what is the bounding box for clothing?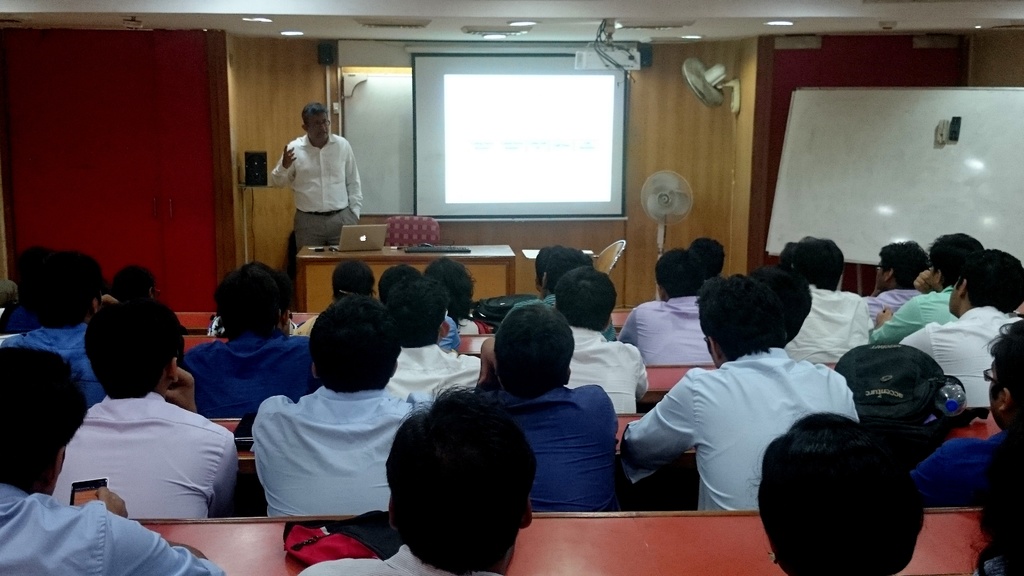
625 292 724 372.
